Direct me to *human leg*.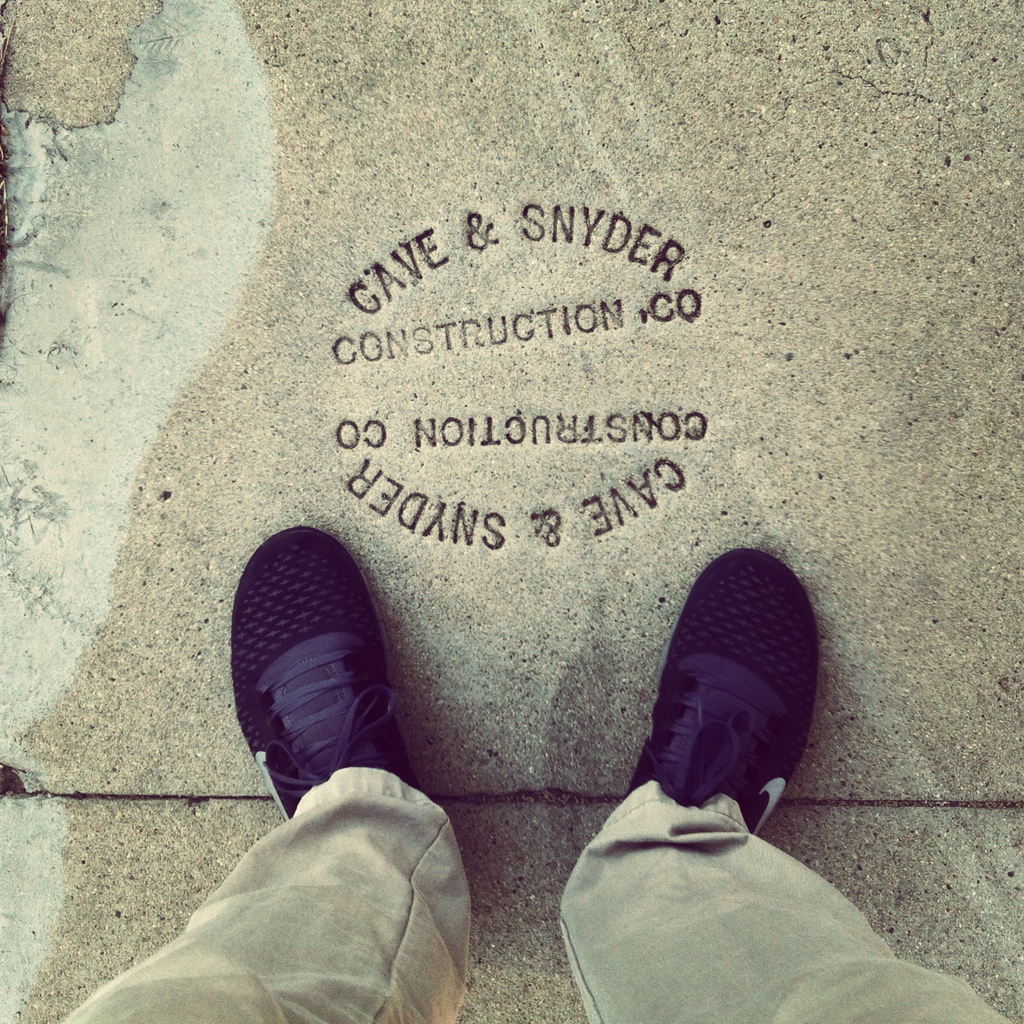
Direction: Rect(60, 526, 469, 1023).
